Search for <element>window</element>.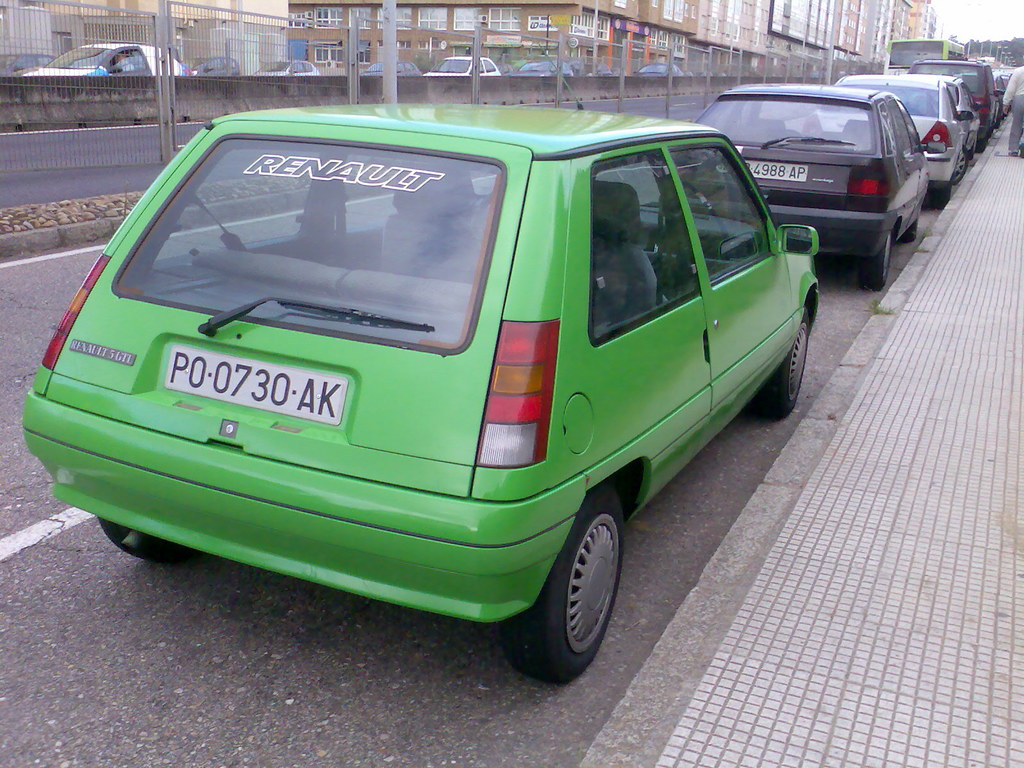
Found at x1=417 y1=7 x2=447 y2=30.
